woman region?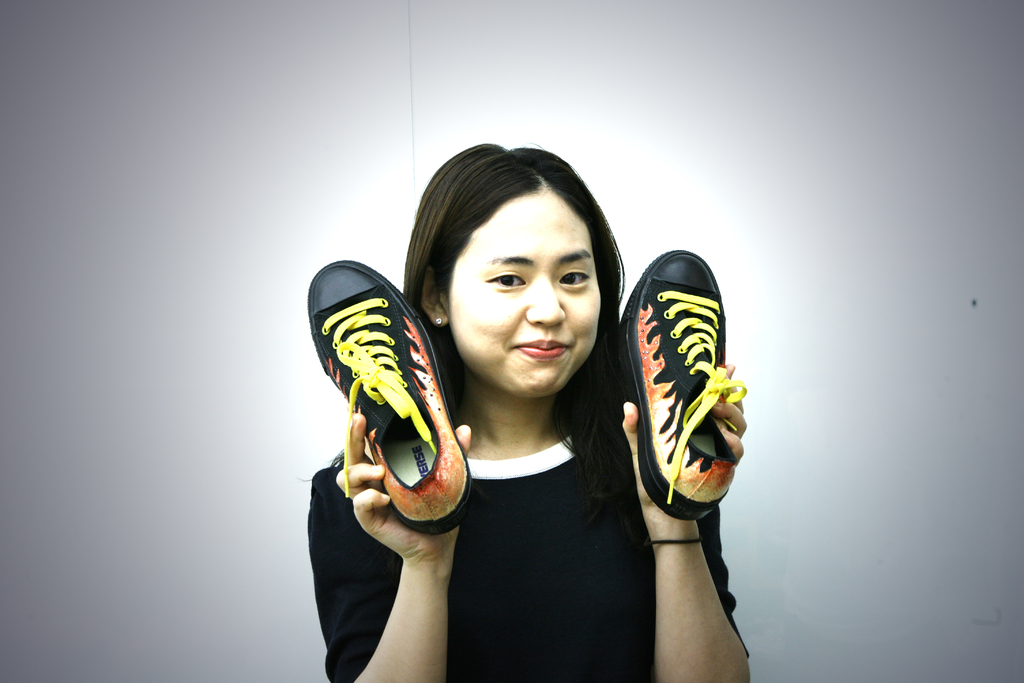
330 137 721 661
